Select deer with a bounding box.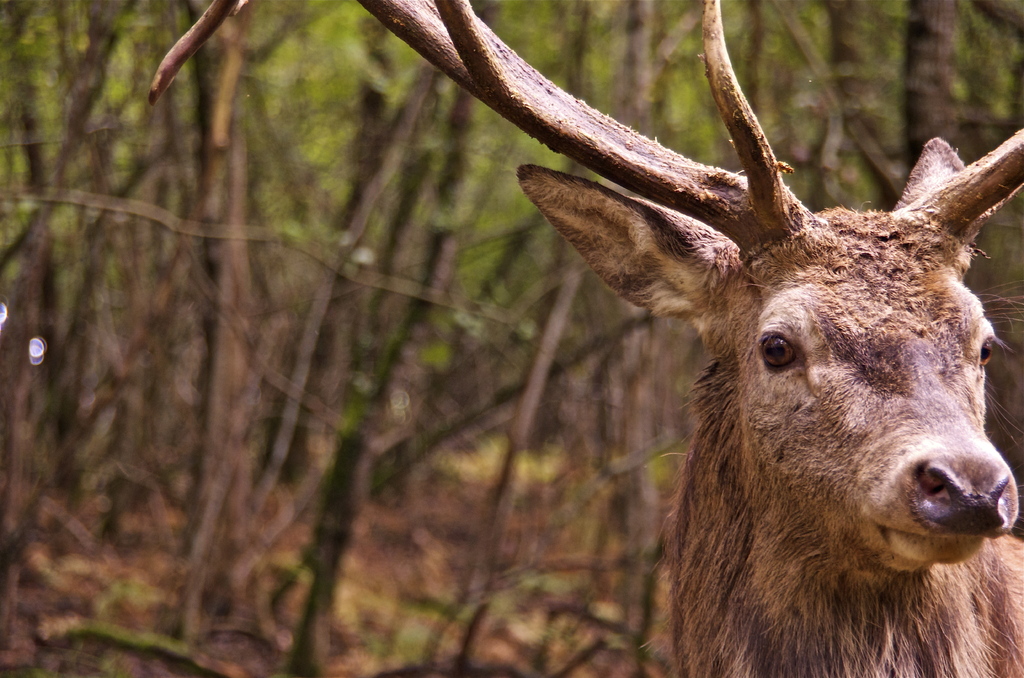
147:0:1023:677.
